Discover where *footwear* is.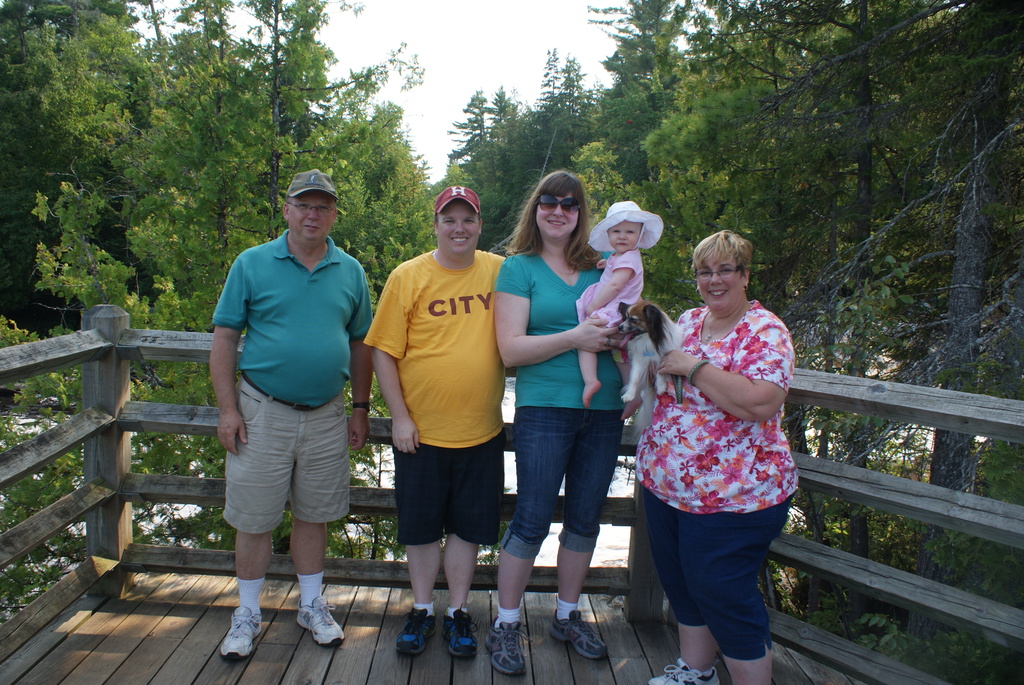
Discovered at [394, 604, 436, 654].
